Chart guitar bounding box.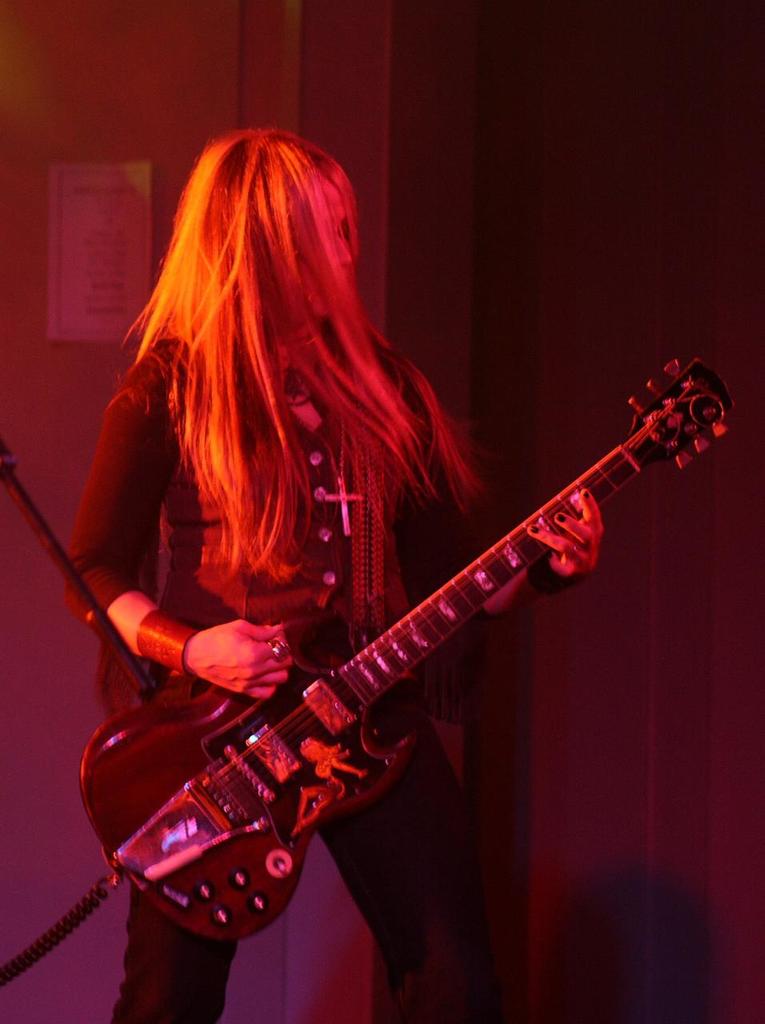
Charted: (95, 373, 725, 951).
